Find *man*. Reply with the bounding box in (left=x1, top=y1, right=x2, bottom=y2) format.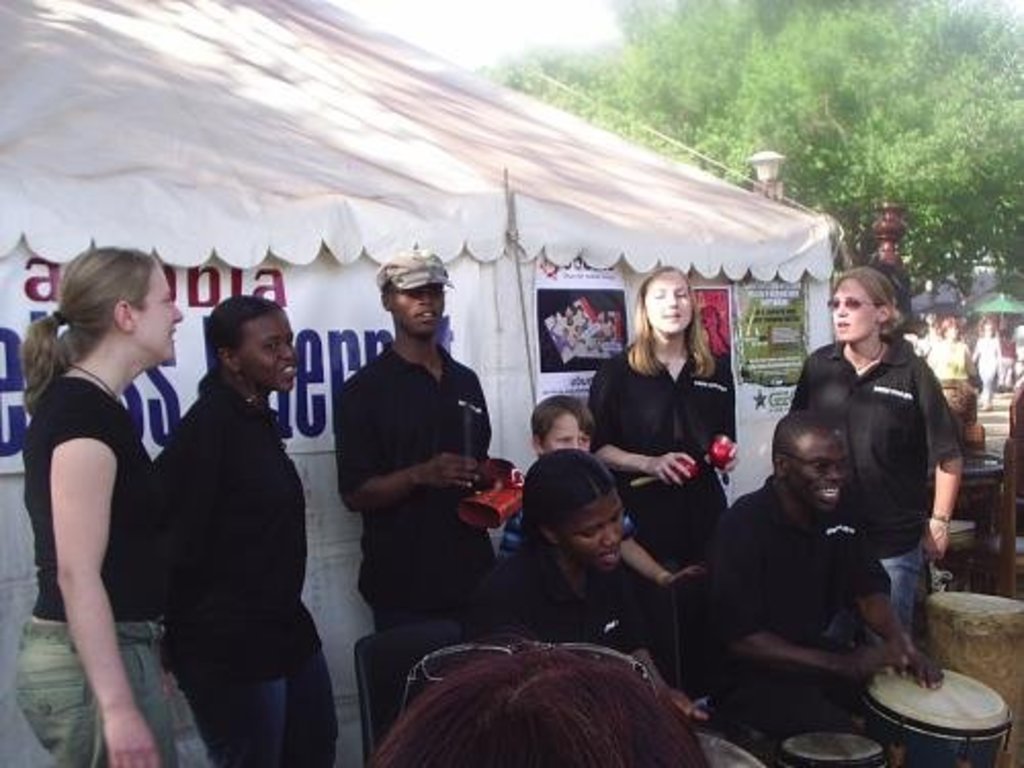
(left=317, top=238, right=508, bottom=668).
